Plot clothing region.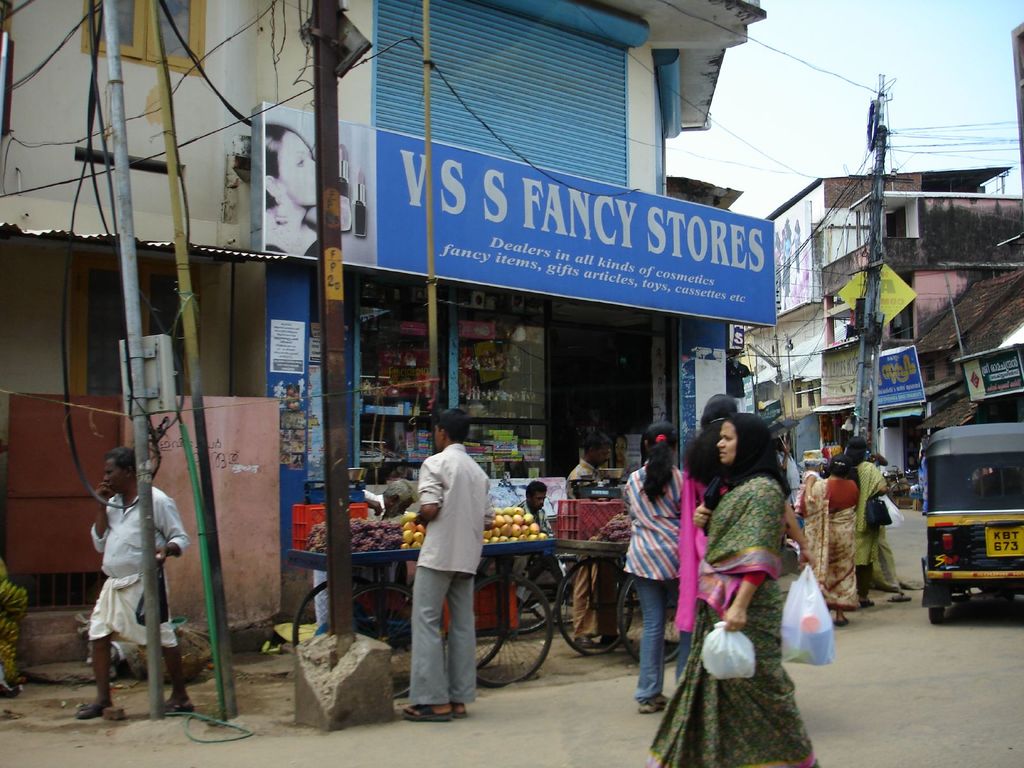
Plotted at box(505, 499, 554, 539).
